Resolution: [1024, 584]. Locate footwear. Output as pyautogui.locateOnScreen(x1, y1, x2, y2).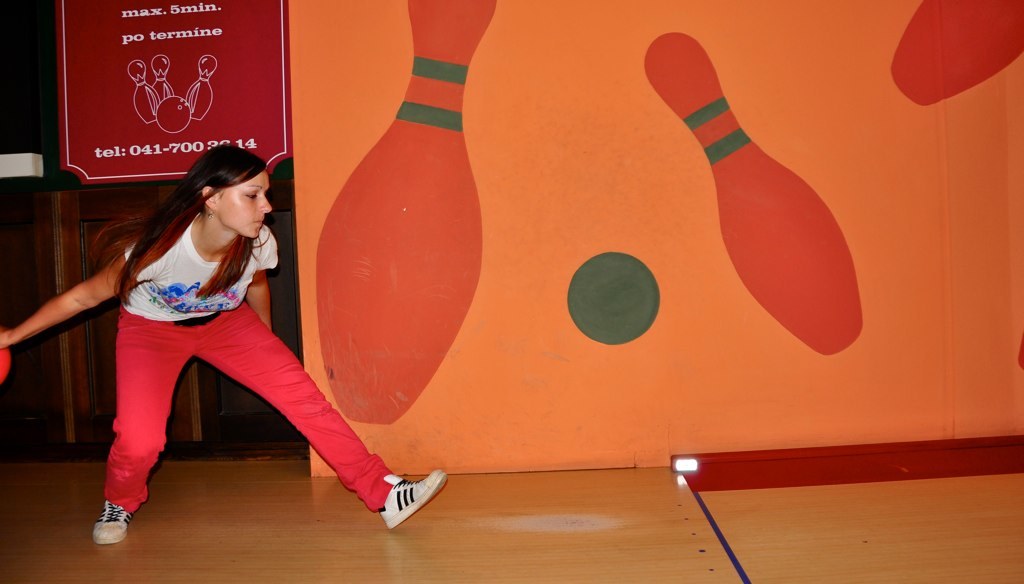
pyautogui.locateOnScreen(360, 475, 436, 528).
